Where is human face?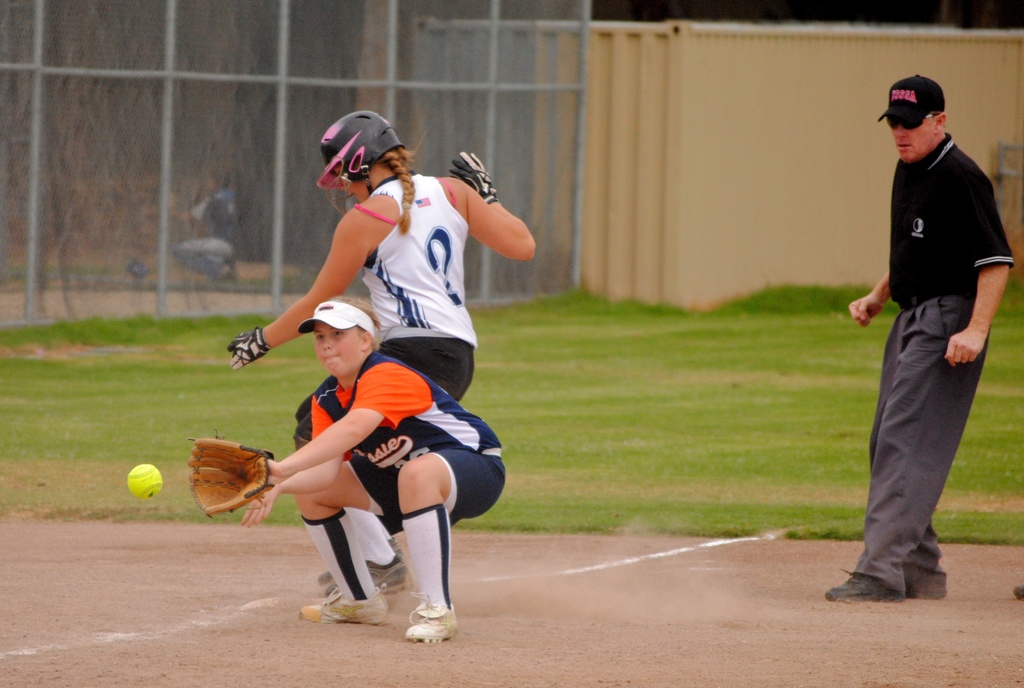
888:113:938:163.
